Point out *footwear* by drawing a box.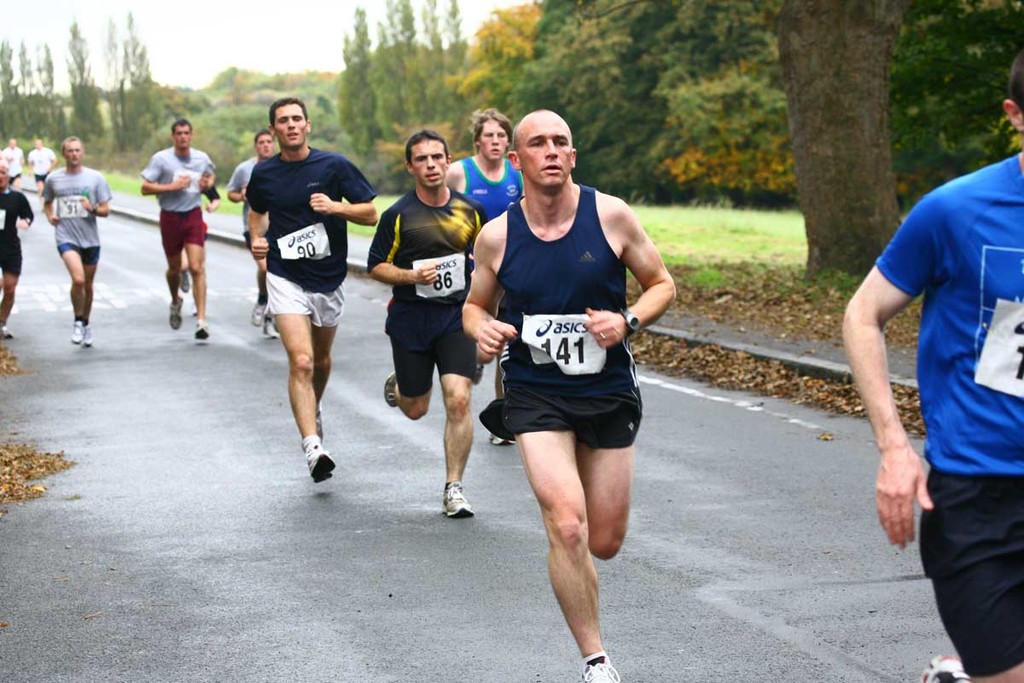
436 482 474 521.
